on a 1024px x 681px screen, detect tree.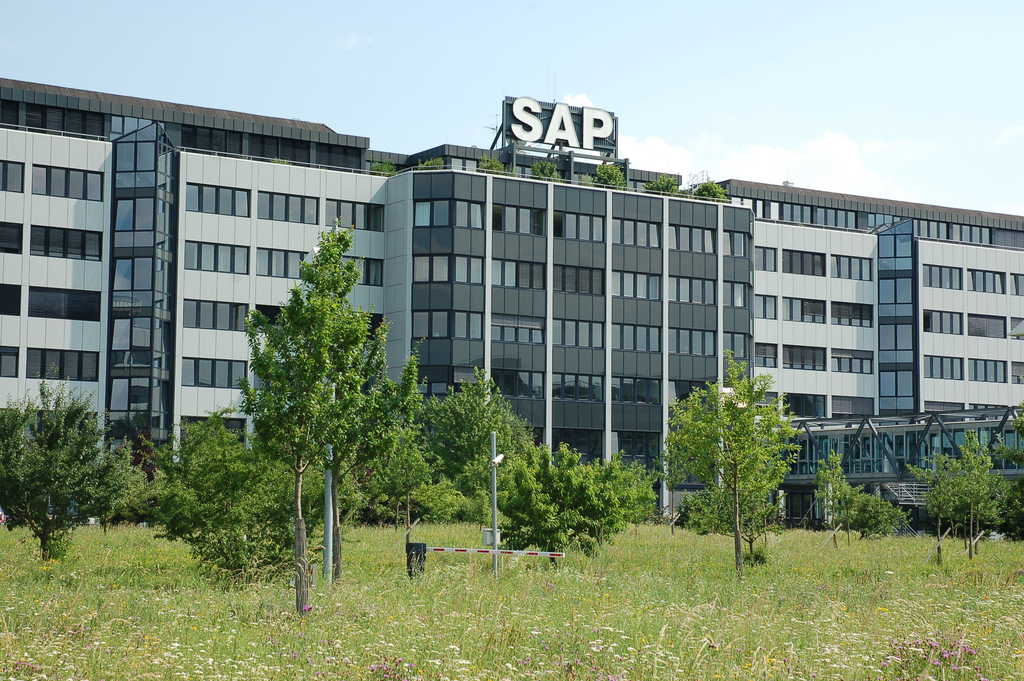
[left=846, top=494, right=915, bottom=545].
